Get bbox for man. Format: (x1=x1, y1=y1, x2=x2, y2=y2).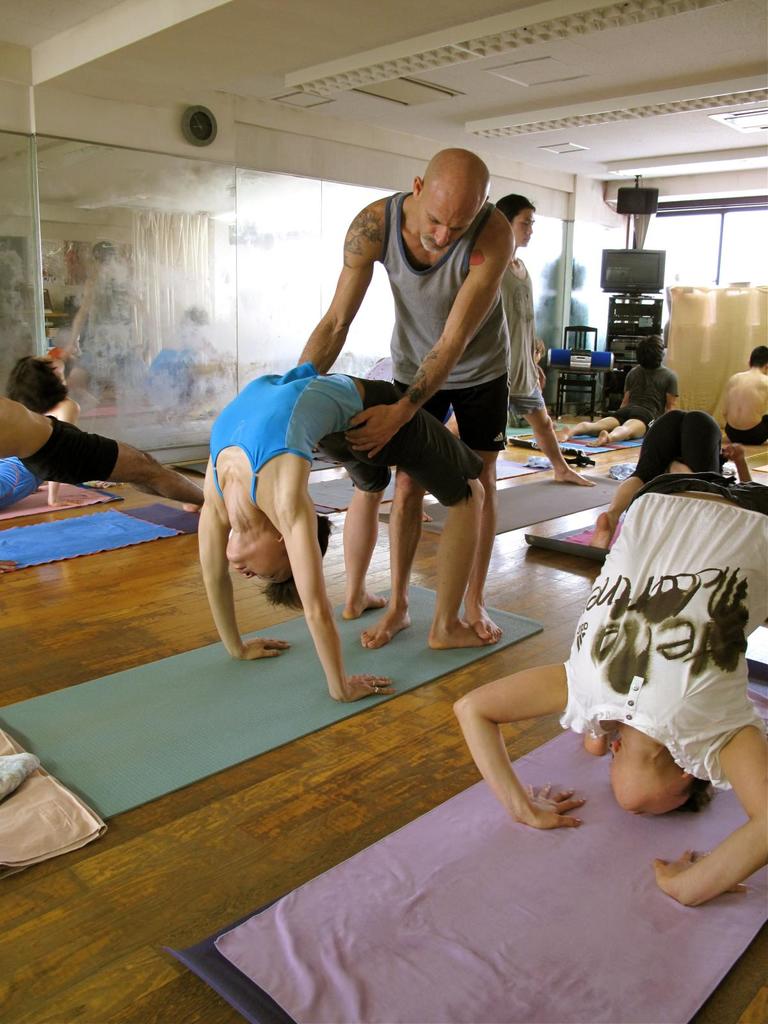
(x1=556, y1=337, x2=687, y2=455).
